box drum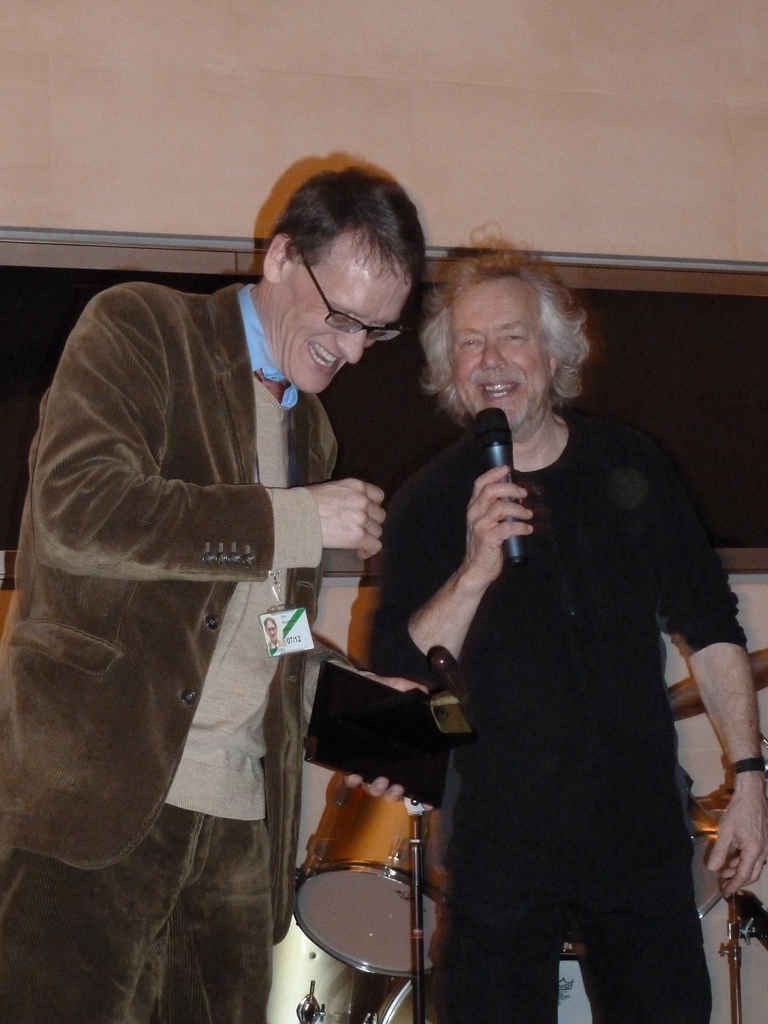
bbox(285, 762, 456, 979)
